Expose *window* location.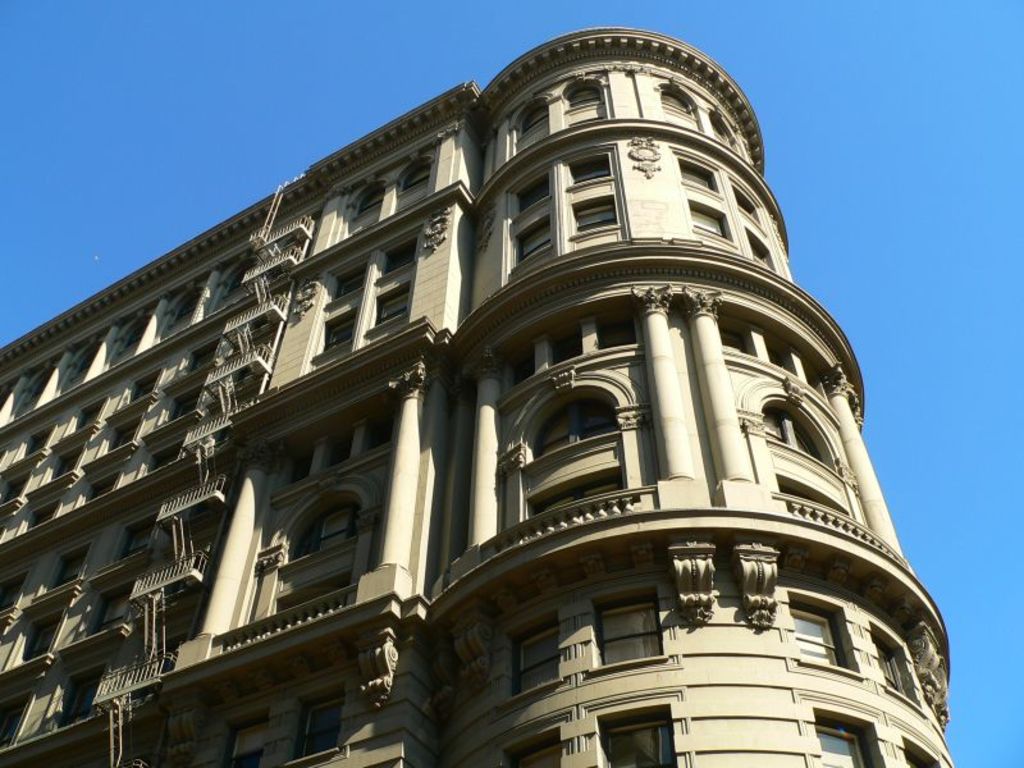
Exposed at bbox=[292, 694, 340, 767].
